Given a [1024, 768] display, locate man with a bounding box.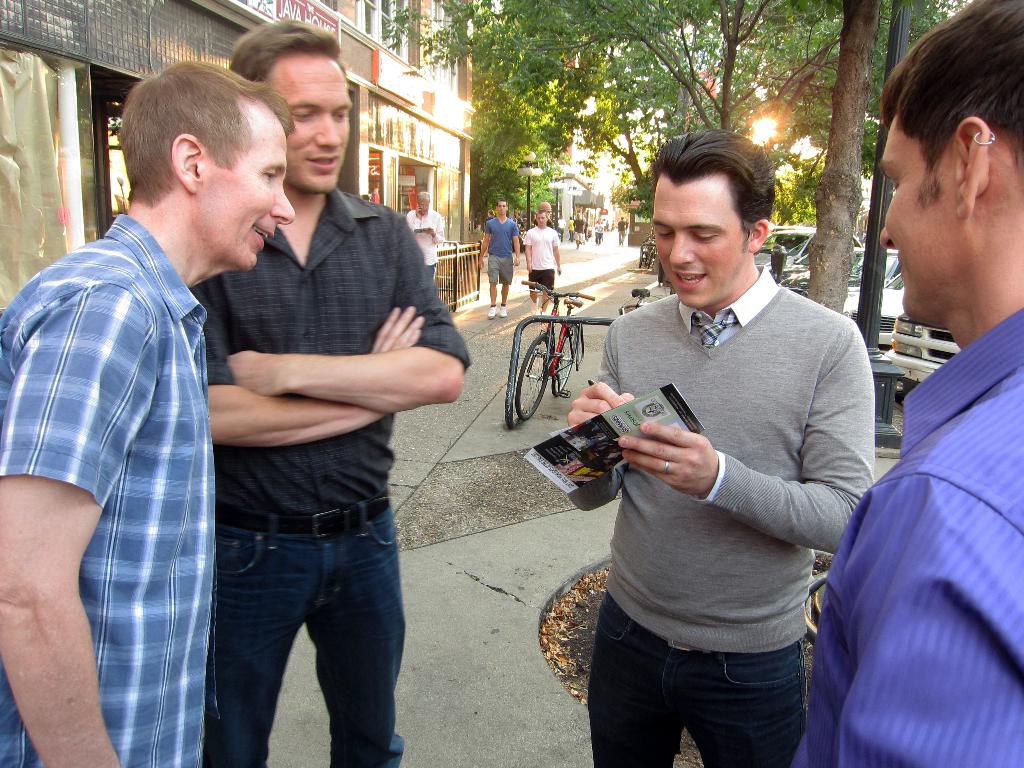
Located: x1=410, y1=190, x2=445, y2=278.
